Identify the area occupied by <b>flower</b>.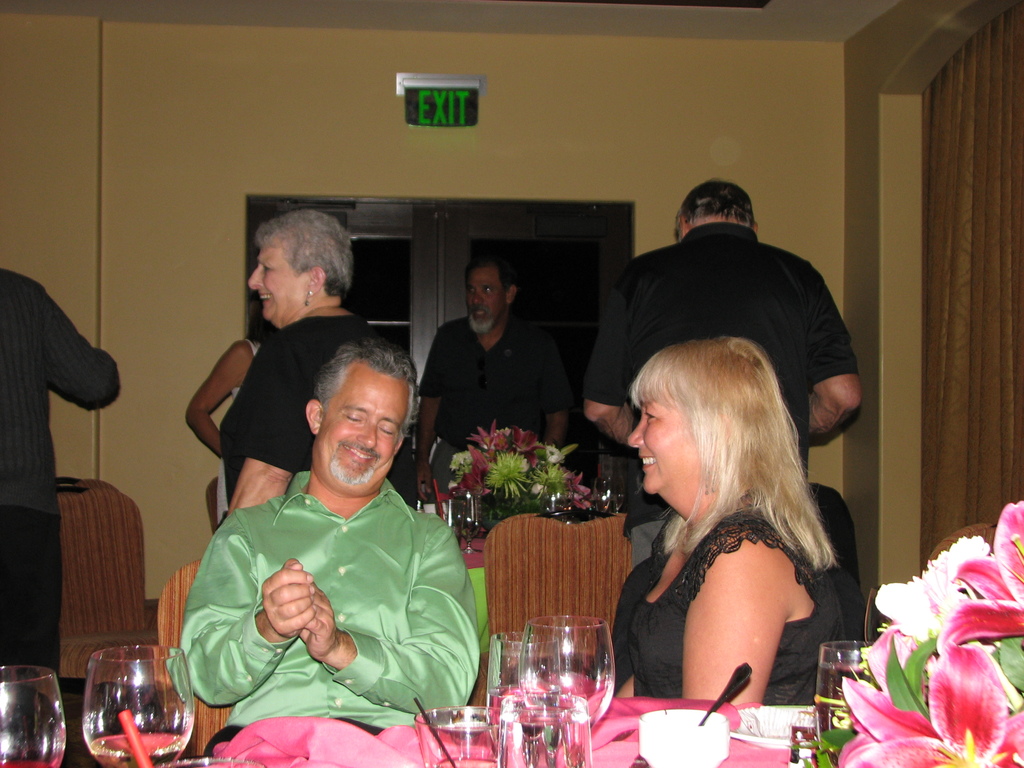
Area: rect(456, 417, 588, 505).
